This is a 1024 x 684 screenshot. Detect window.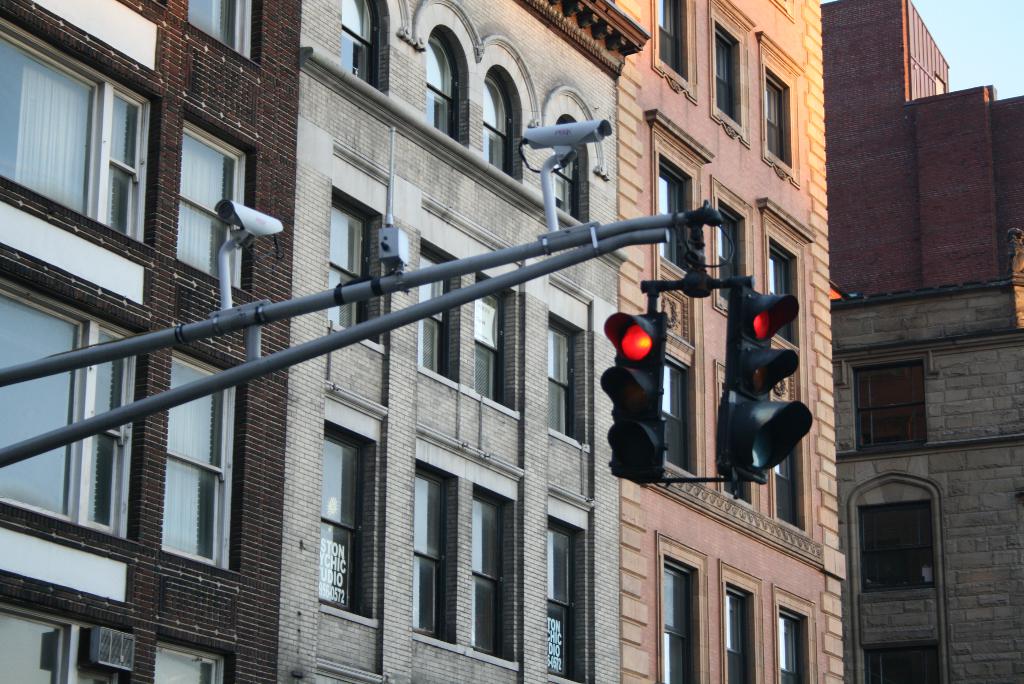
(781, 607, 803, 683).
